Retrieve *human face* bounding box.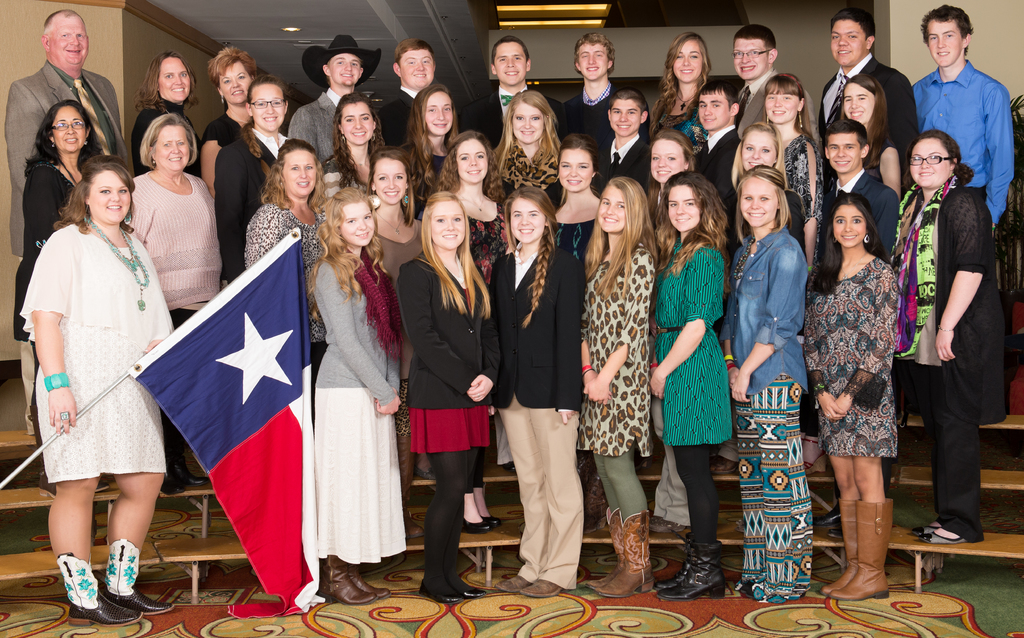
Bounding box: x1=735, y1=38, x2=765, y2=80.
